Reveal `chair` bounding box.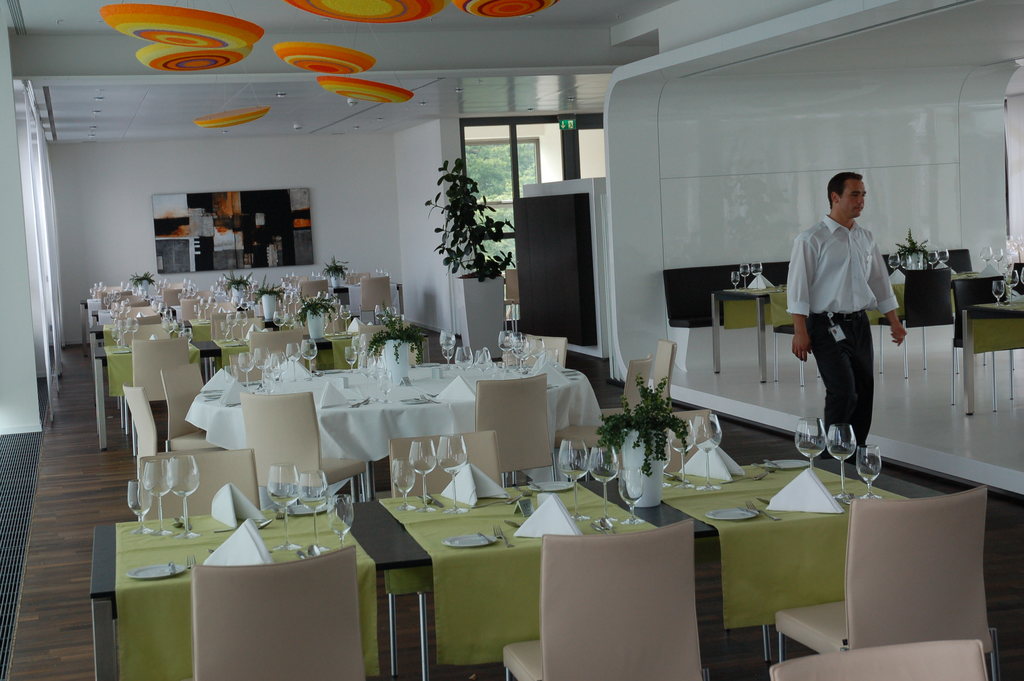
Revealed: x1=128, y1=335, x2=193, y2=435.
